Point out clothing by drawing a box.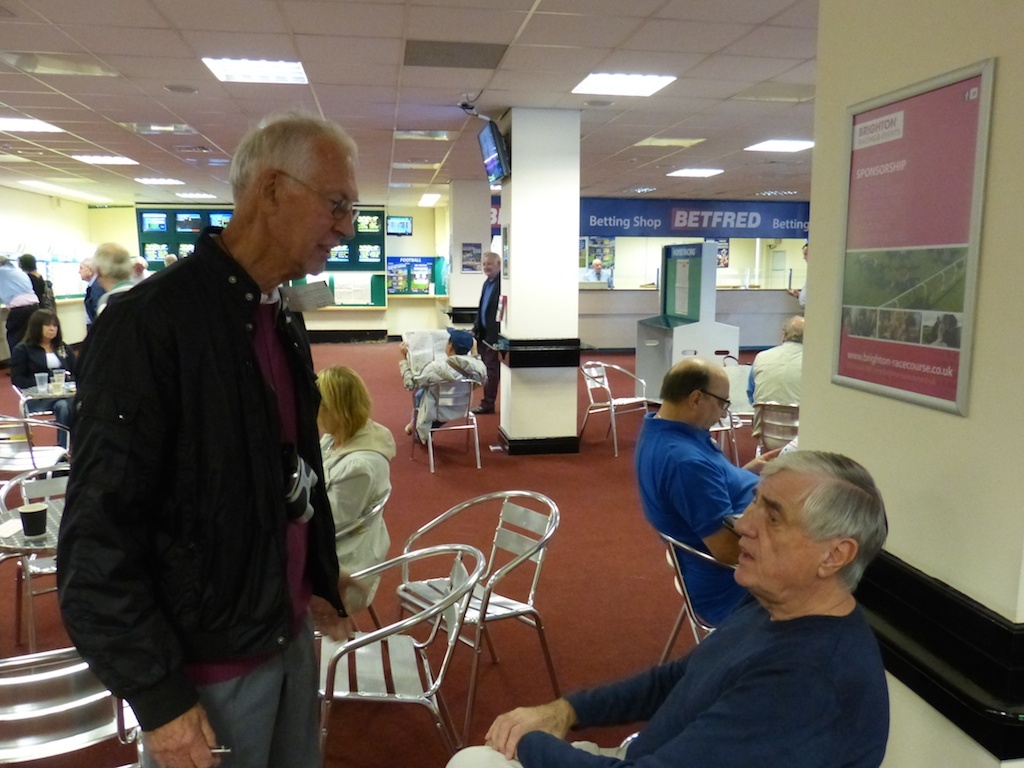
select_region(55, 228, 348, 767).
